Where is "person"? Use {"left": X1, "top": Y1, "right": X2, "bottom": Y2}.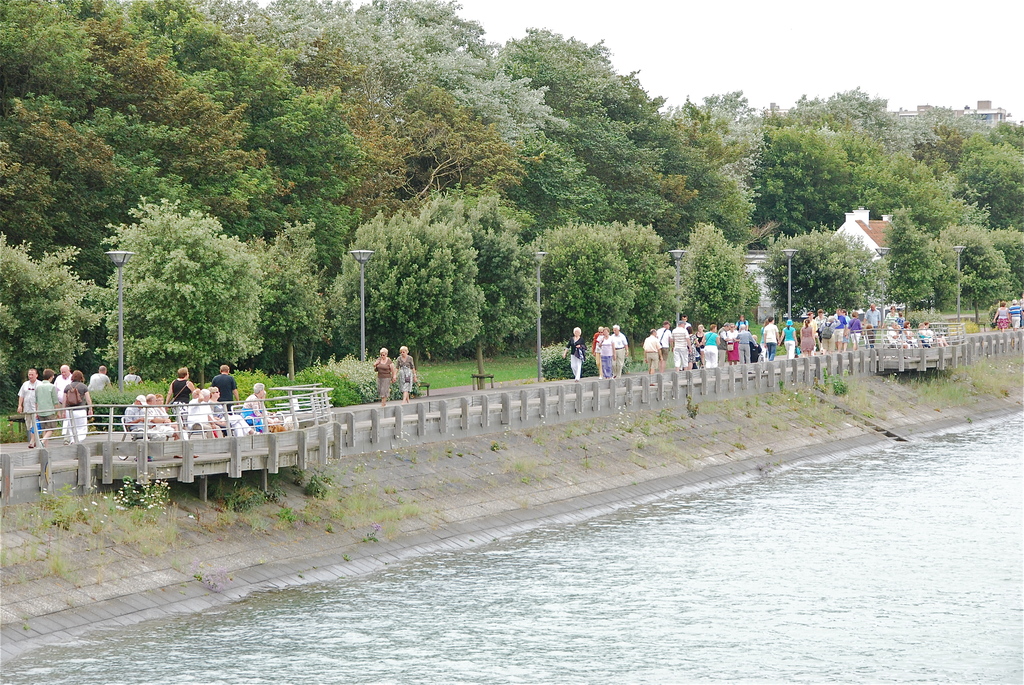
{"left": 125, "top": 391, "right": 147, "bottom": 438}.
